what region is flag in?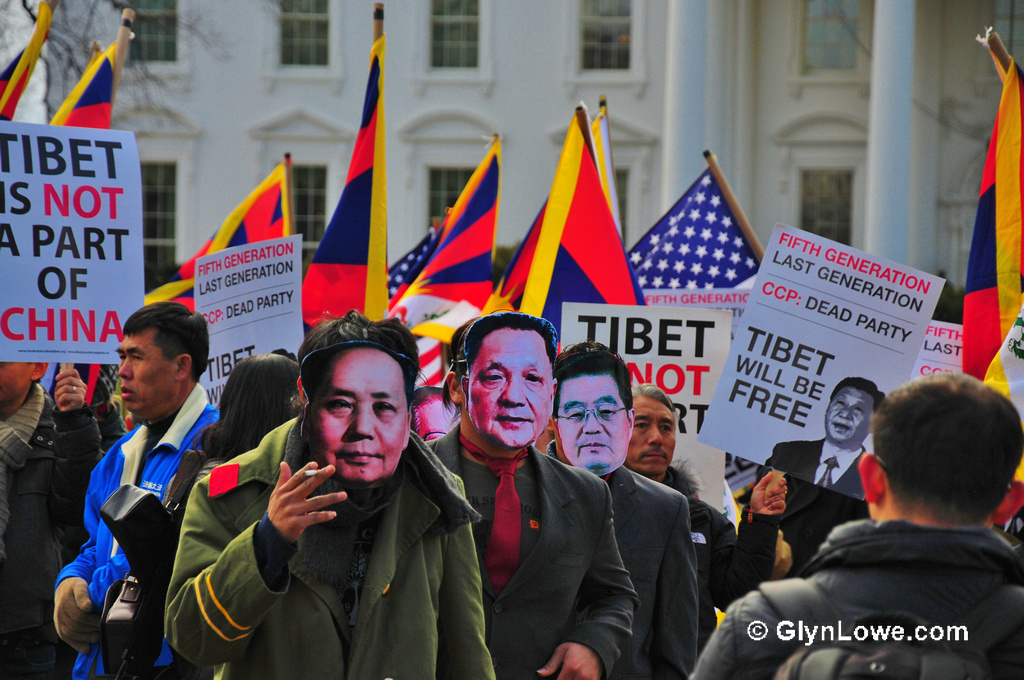
select_region(297, 34, 388, 333).
